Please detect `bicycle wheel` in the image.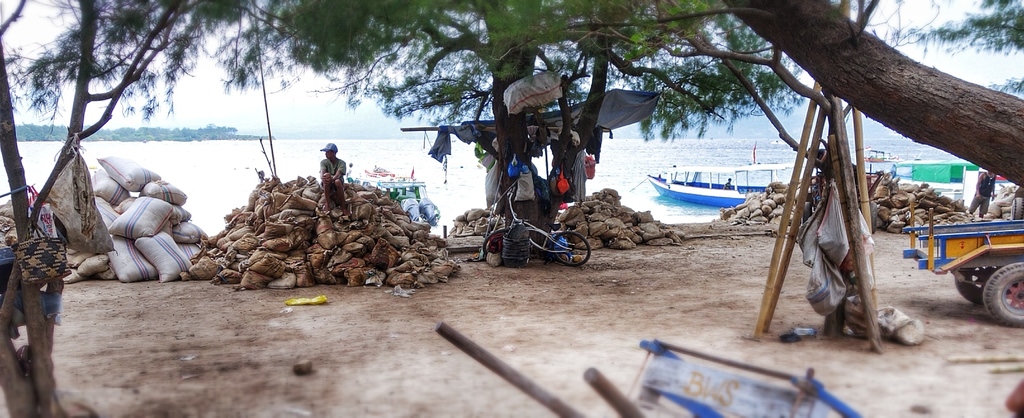
pyautogui.locateOnScreen(552, 229, 589, 268).
